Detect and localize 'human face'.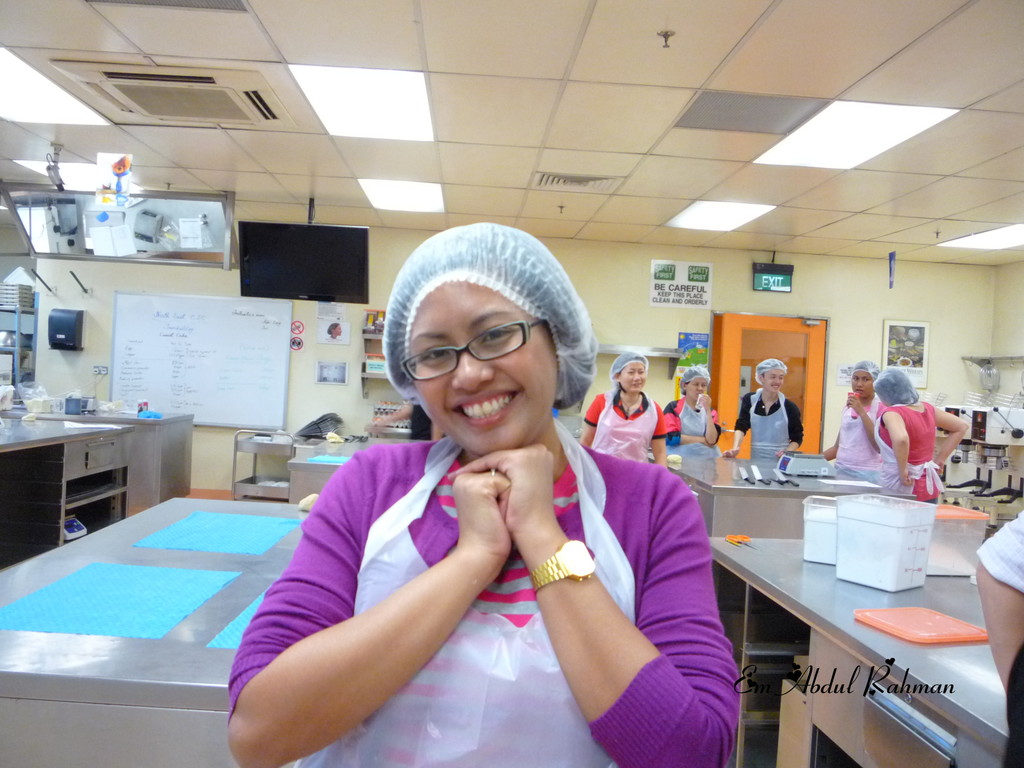
Localized at [623,360,646,392].
